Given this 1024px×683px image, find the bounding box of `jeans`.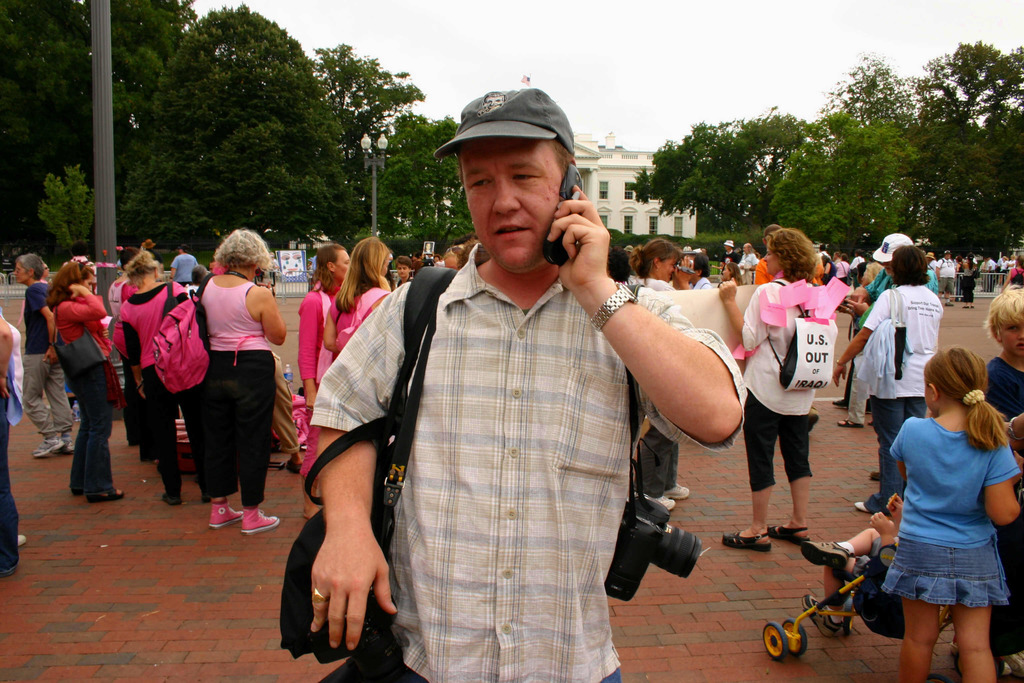
locate(147, 373, 211, 486).
